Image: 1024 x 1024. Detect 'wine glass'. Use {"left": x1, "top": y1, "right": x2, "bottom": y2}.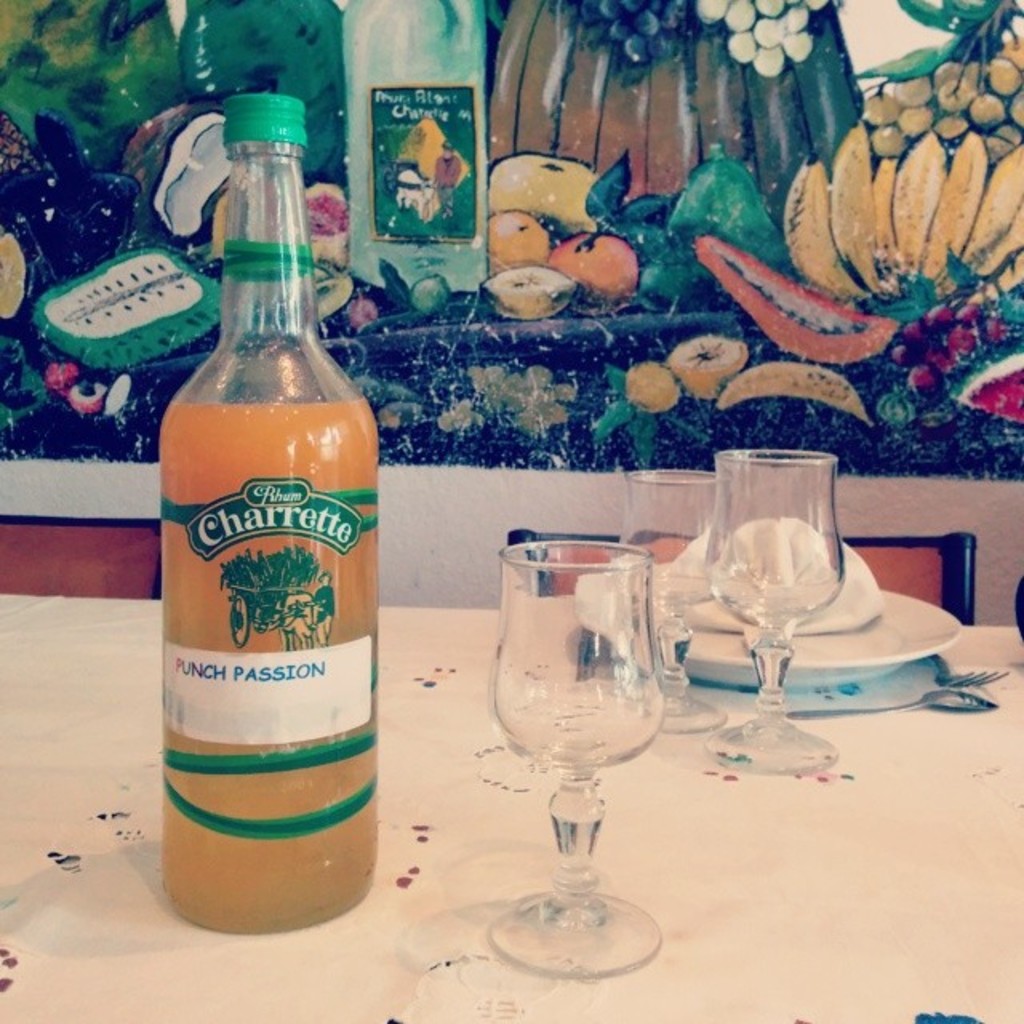
{"left": 491, "top": 541, "right": 667, "bottom": 974}.
